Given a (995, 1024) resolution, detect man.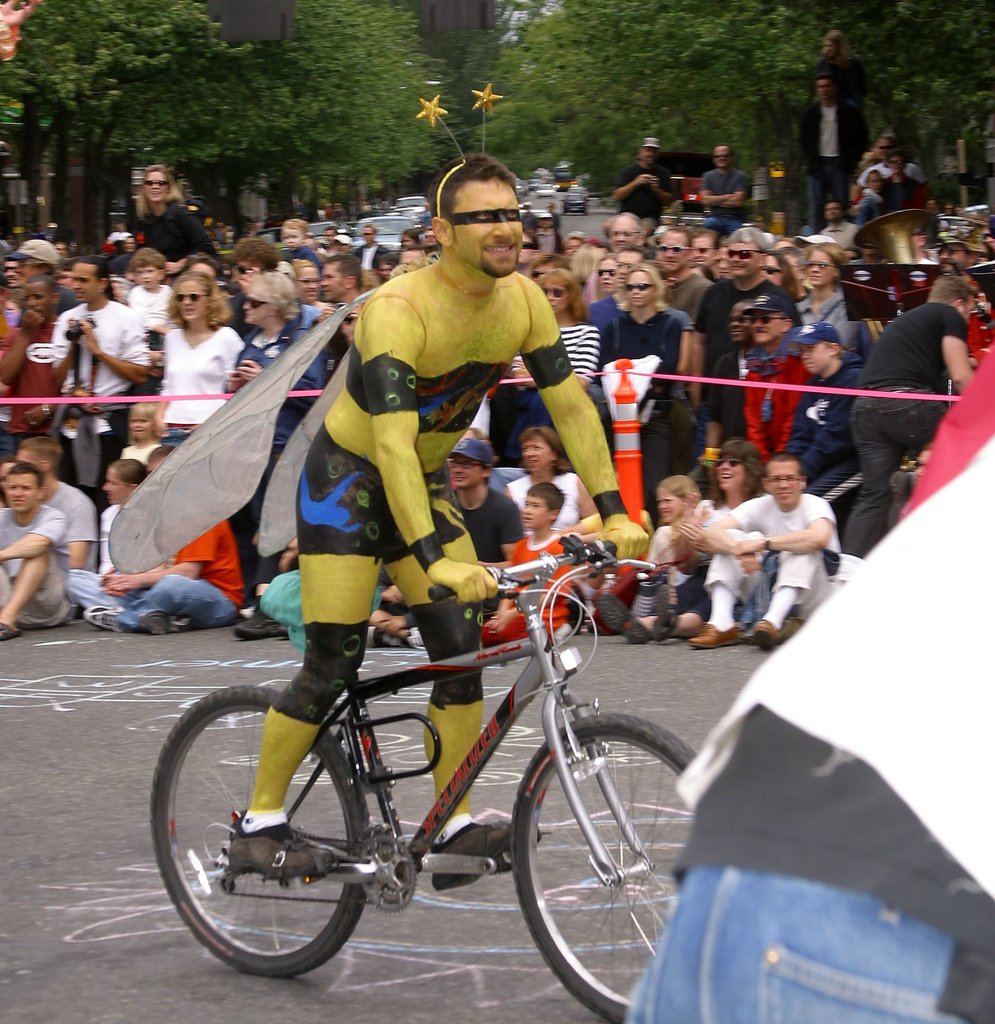
(x1=312, y1=257, x2=356, y2=303).
